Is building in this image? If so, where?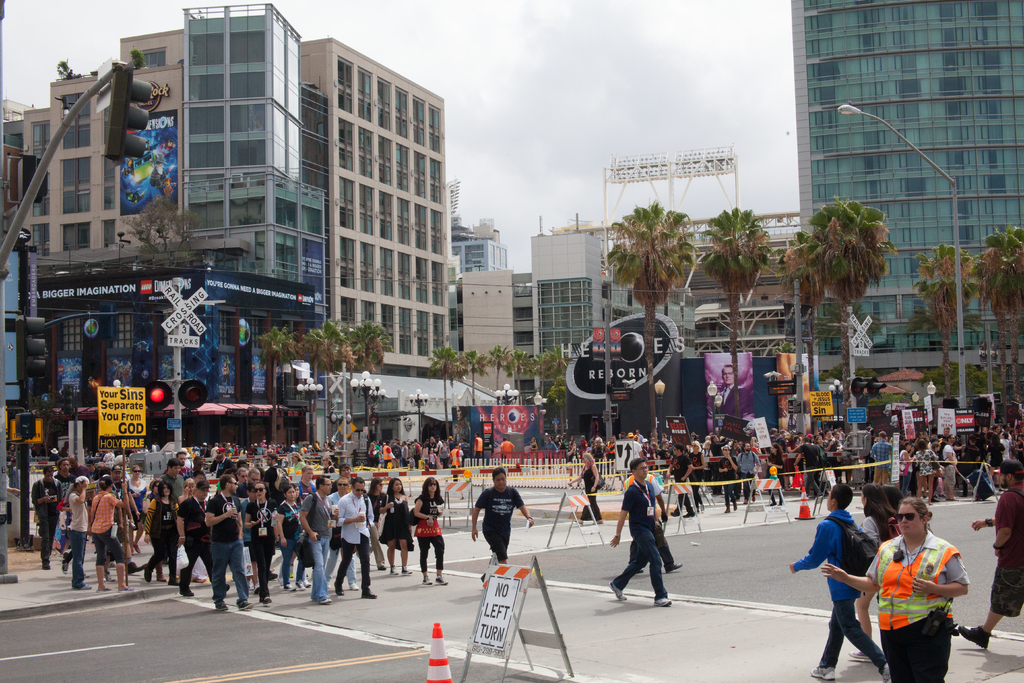
Yes, at 788 0 1023 394.
